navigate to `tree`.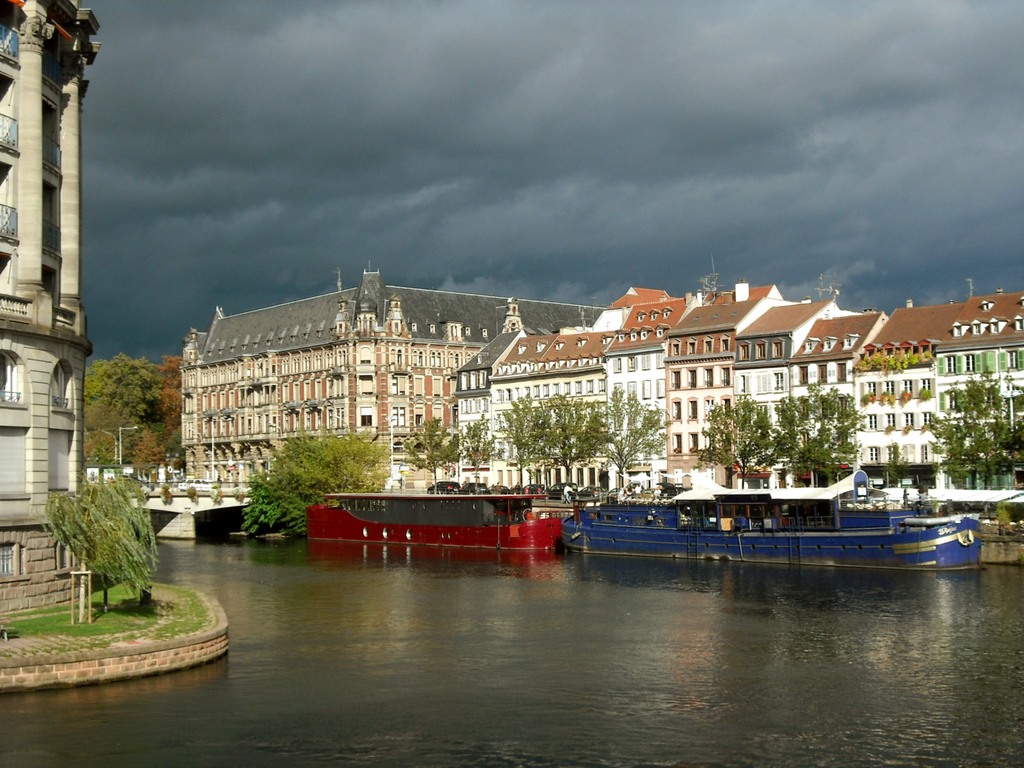
Navigation target: 239, 460, 314, 540.
